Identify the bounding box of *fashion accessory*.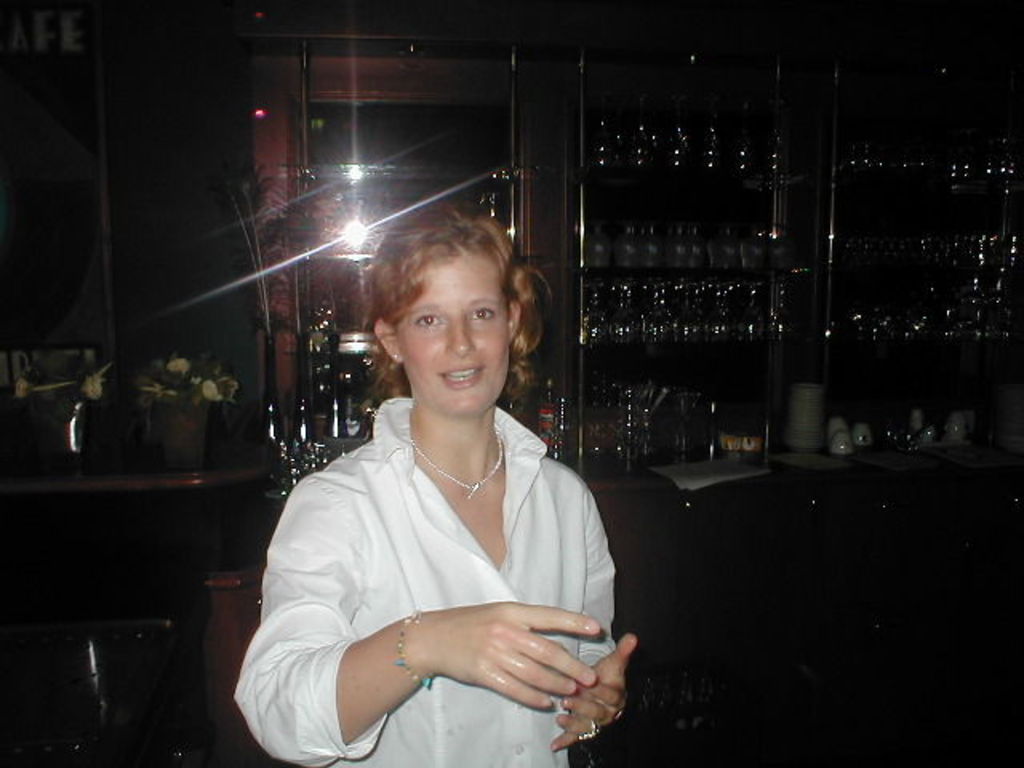
pyautogui.locateOnScreen(395, 610, 435, 691).
